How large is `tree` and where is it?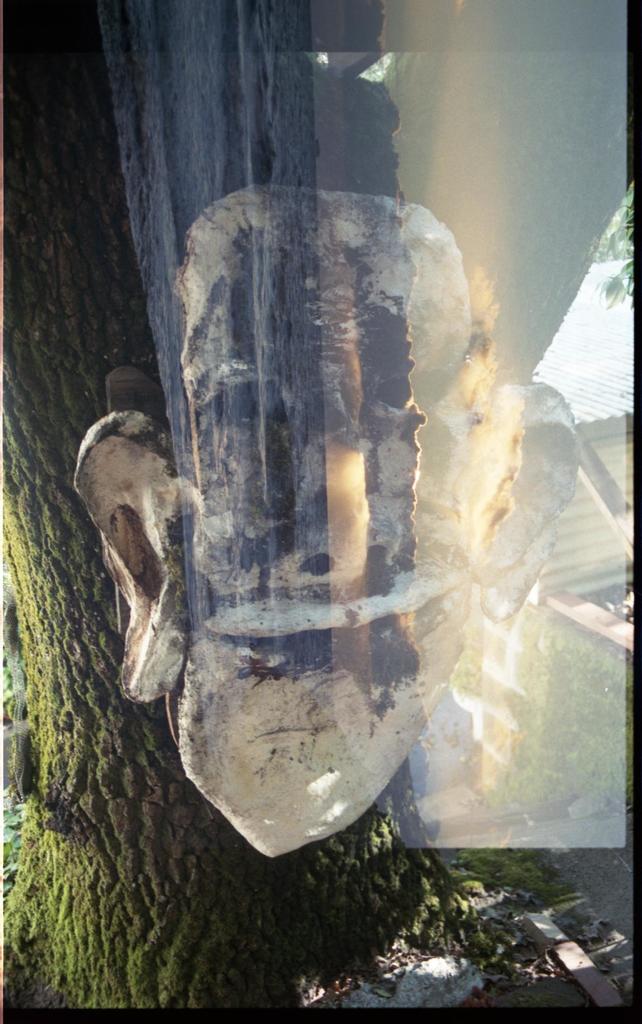
Bounding box: BBox(0, 0, 507, 1009).
